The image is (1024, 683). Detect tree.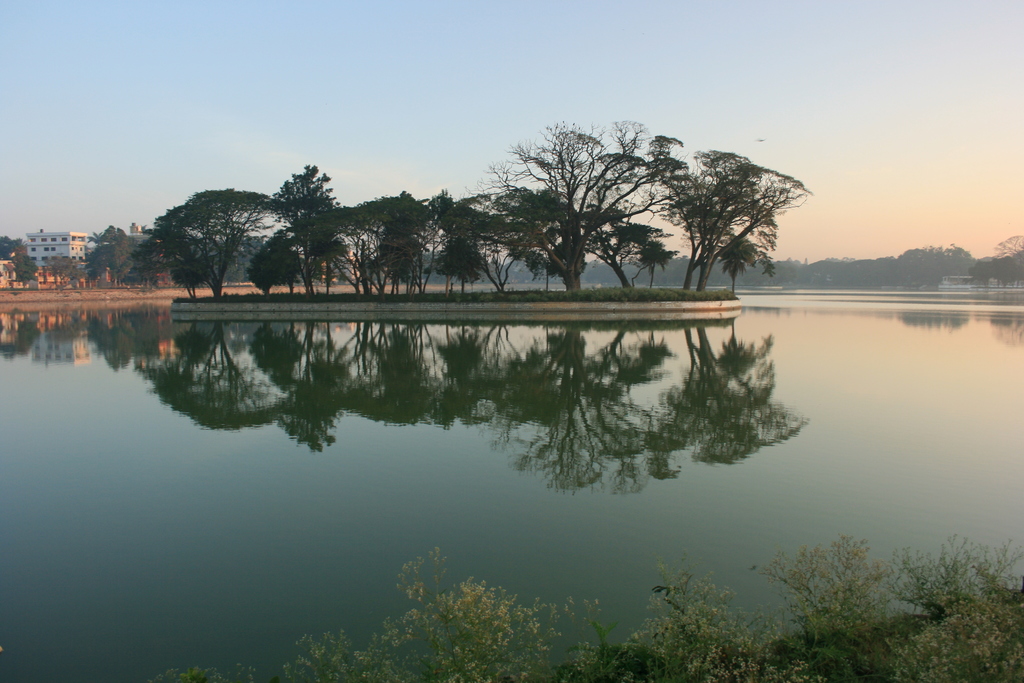
Detection: rect(86, 236, 112, 284).
